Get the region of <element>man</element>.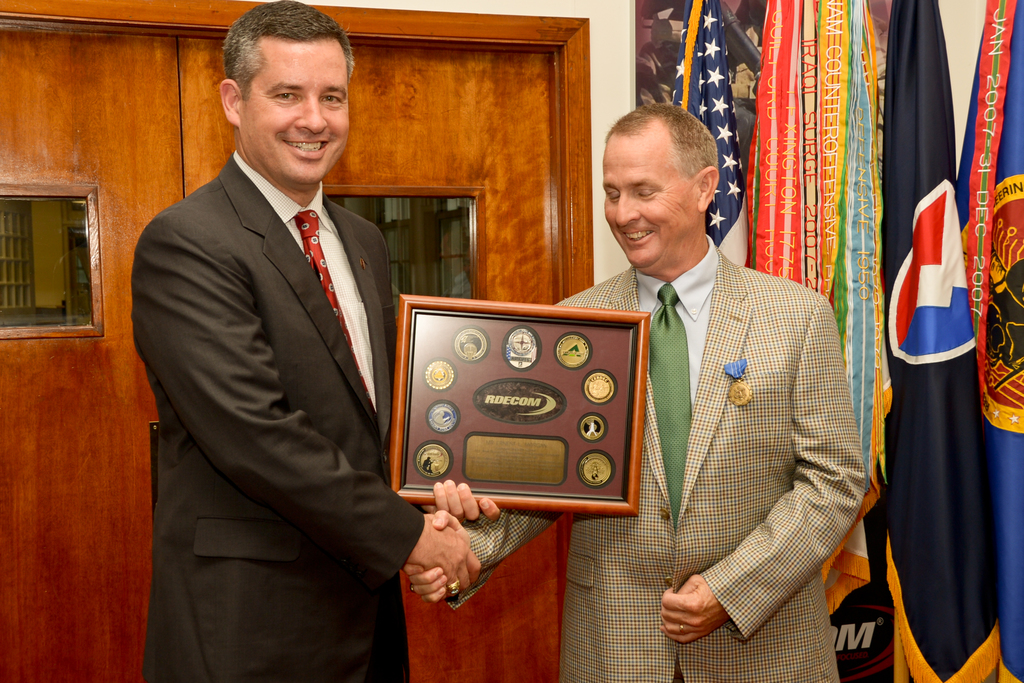
l=125, t=0, r=501, b=682.
